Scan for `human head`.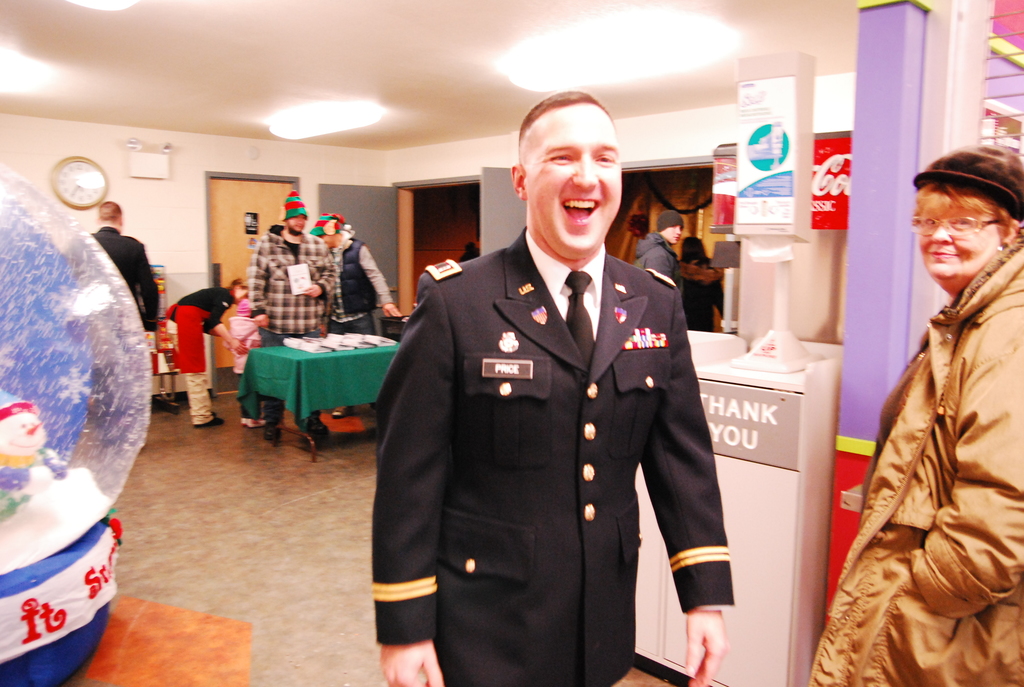
Scan result: {"left": 510, "top": 90, "right": 625, "bottom": 262}.
